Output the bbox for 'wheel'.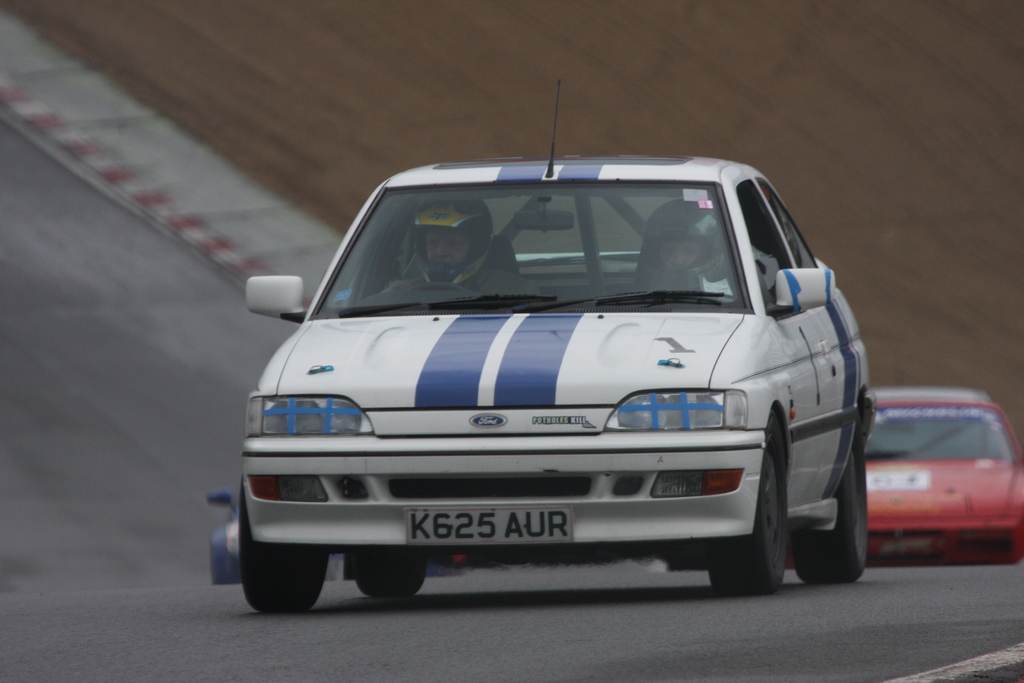
x1=236, y1=473, x2=330, y2=616.
